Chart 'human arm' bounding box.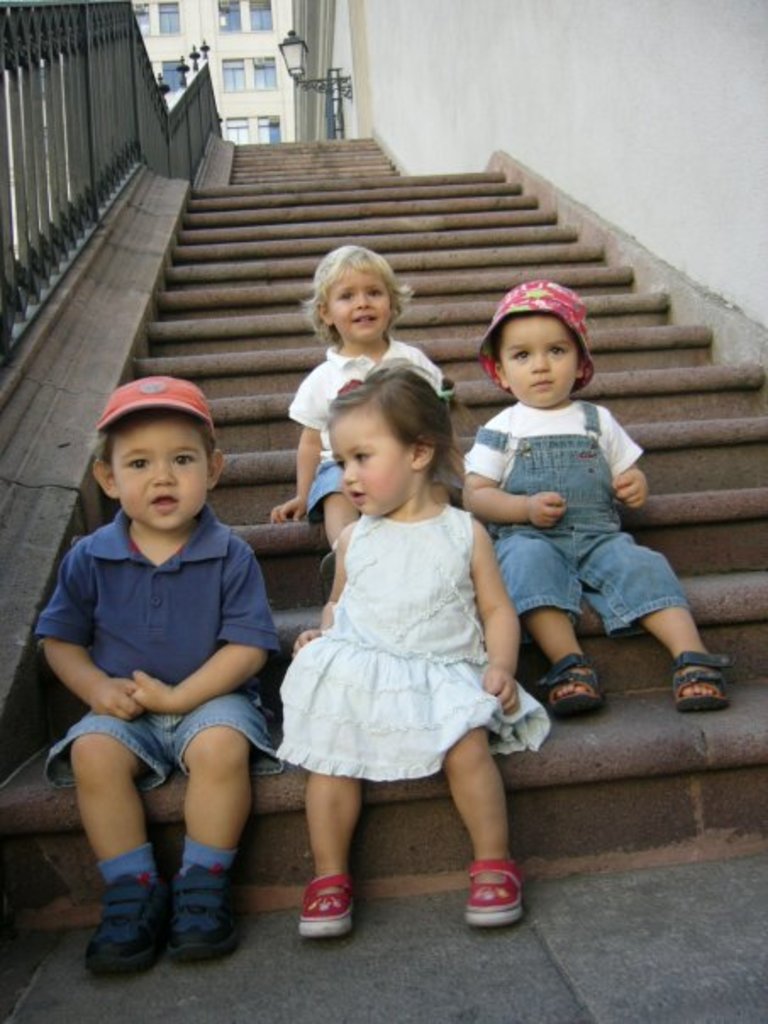
Charted: 598:403:653:502.
